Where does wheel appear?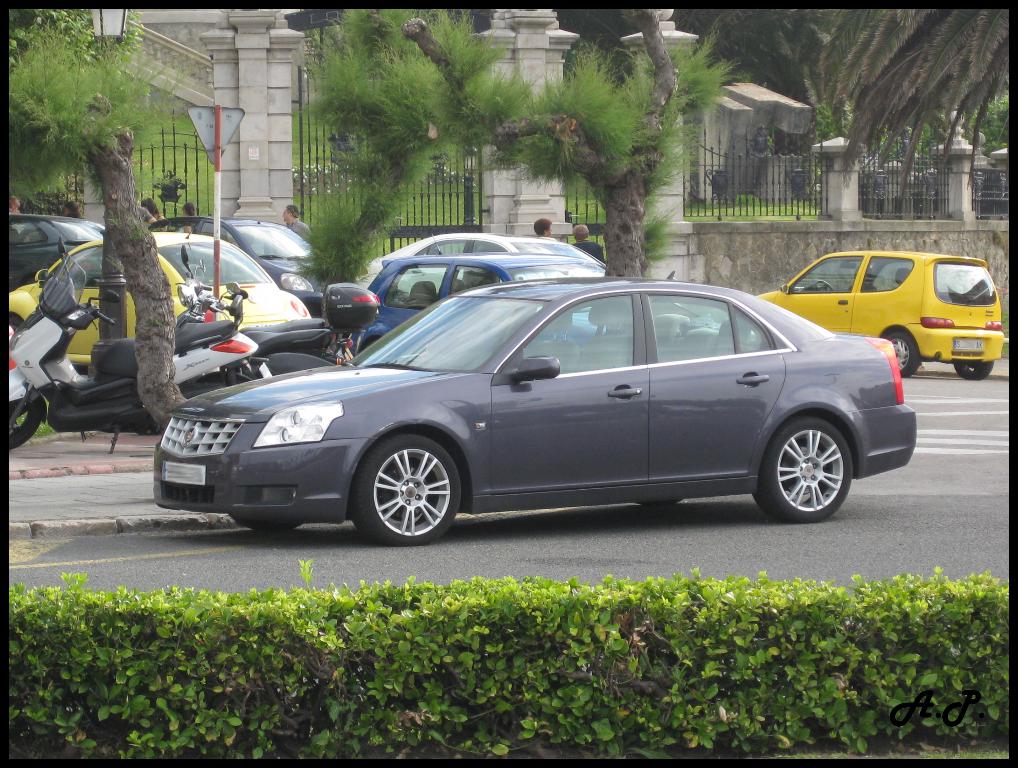
Appears at 954,358,993,382.
